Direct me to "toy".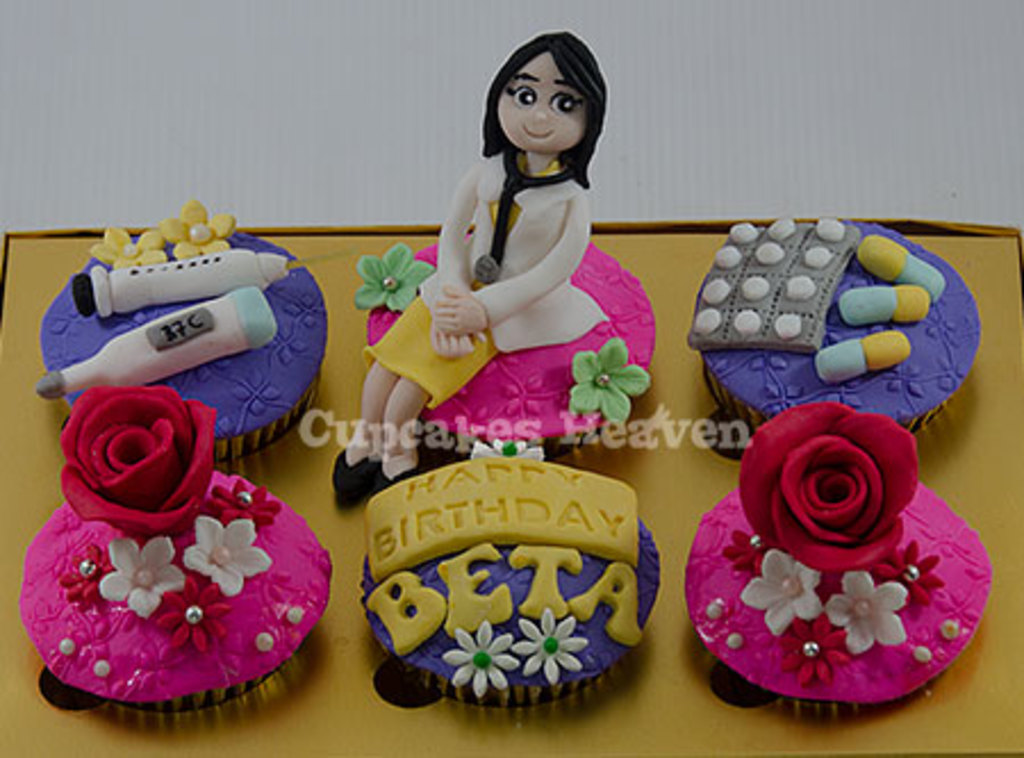
Direction: 36 285 280 401.
